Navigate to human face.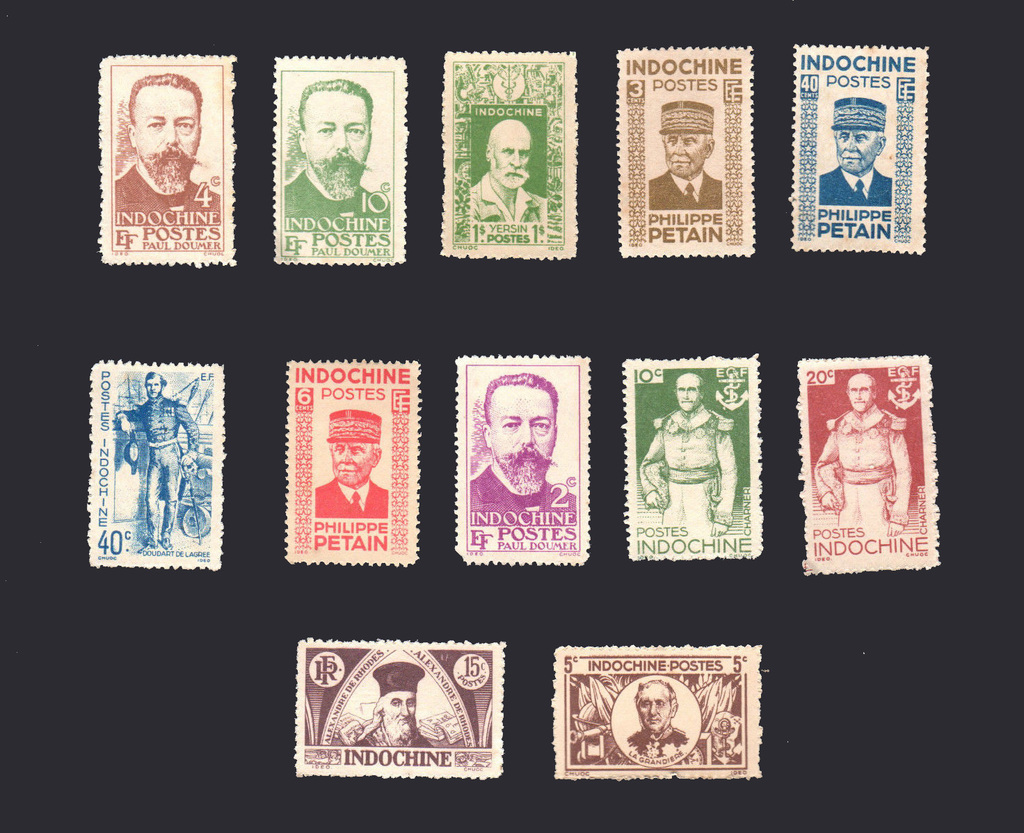
Navigation target: 136 88 198 177.
